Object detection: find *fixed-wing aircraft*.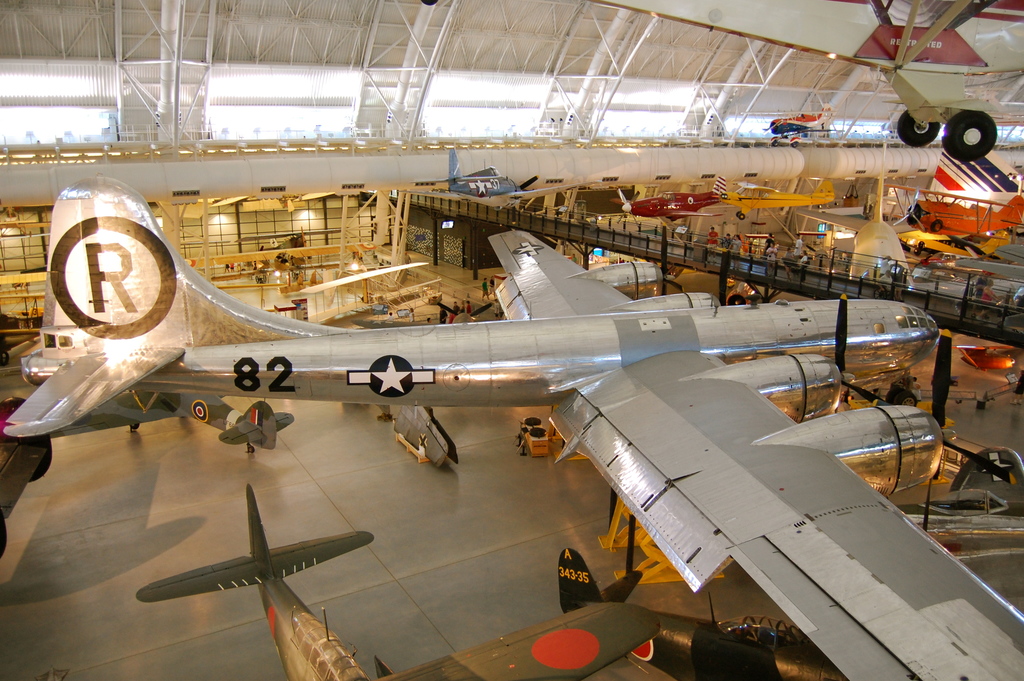
region(296, 265, 446, 322).
